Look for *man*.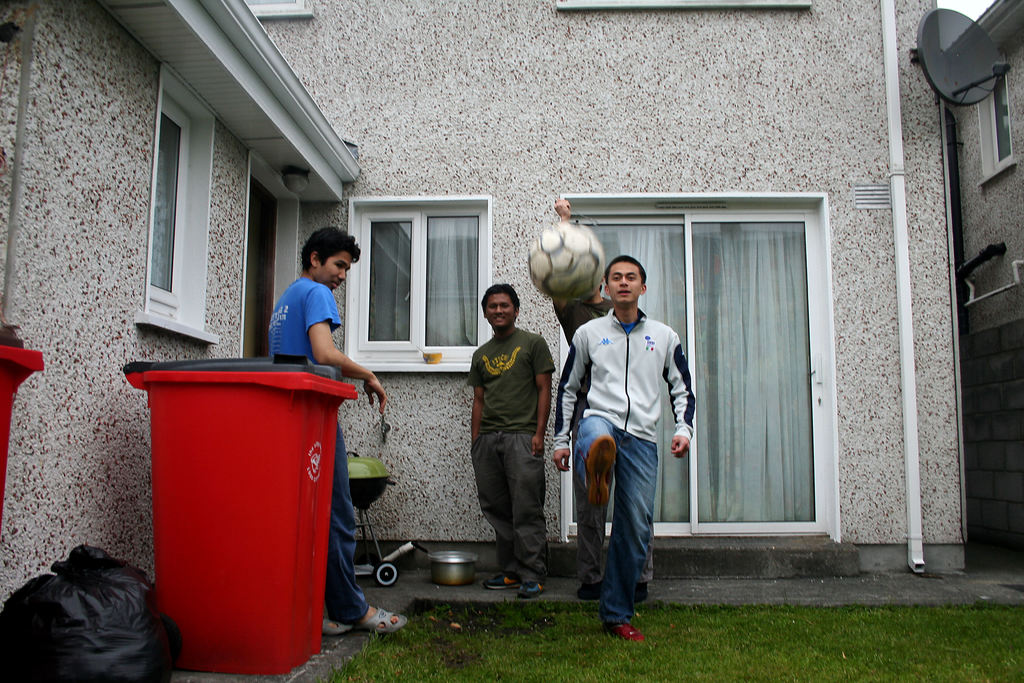
Found: <region>569, 258, 692, 634</region>.
